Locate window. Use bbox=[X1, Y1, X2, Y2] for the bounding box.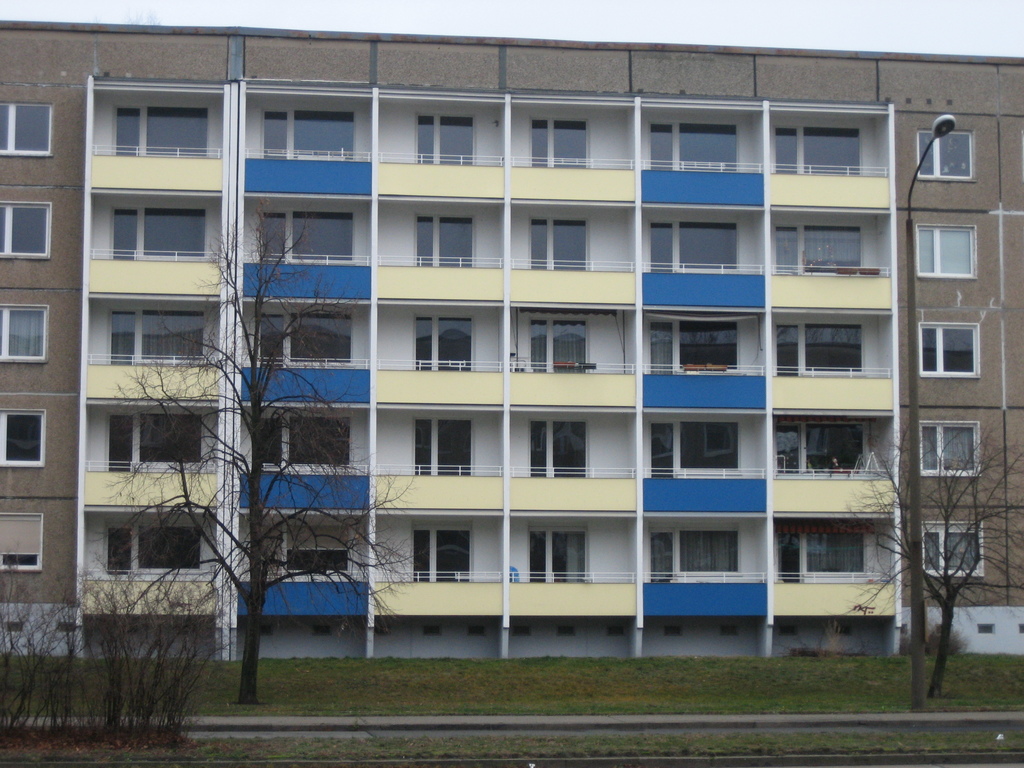
bbox=[0, 204, 54, 260].
